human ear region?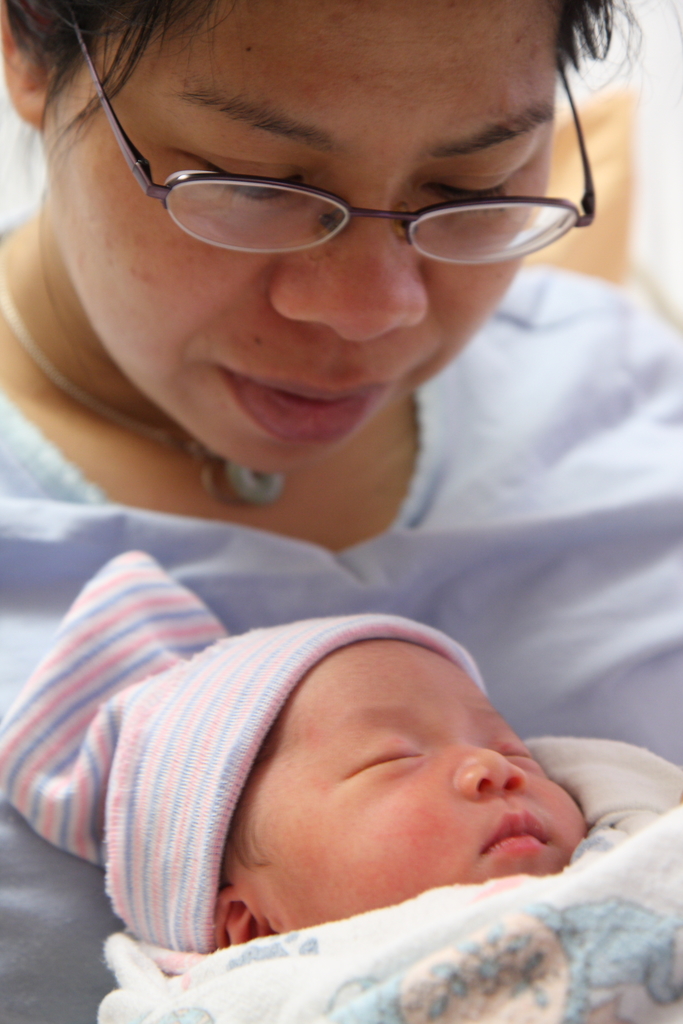
Rect(0, 0, 71, 120)
